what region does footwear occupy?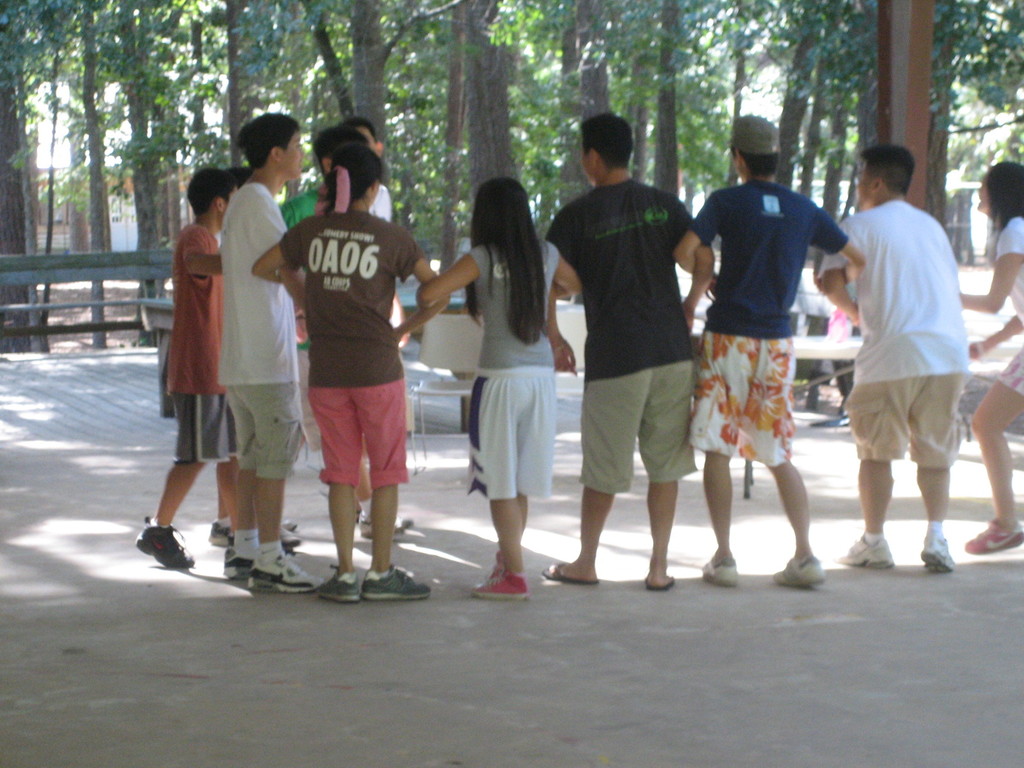
pyautogui.locateOnScreen(285, 509, 295, 525).
